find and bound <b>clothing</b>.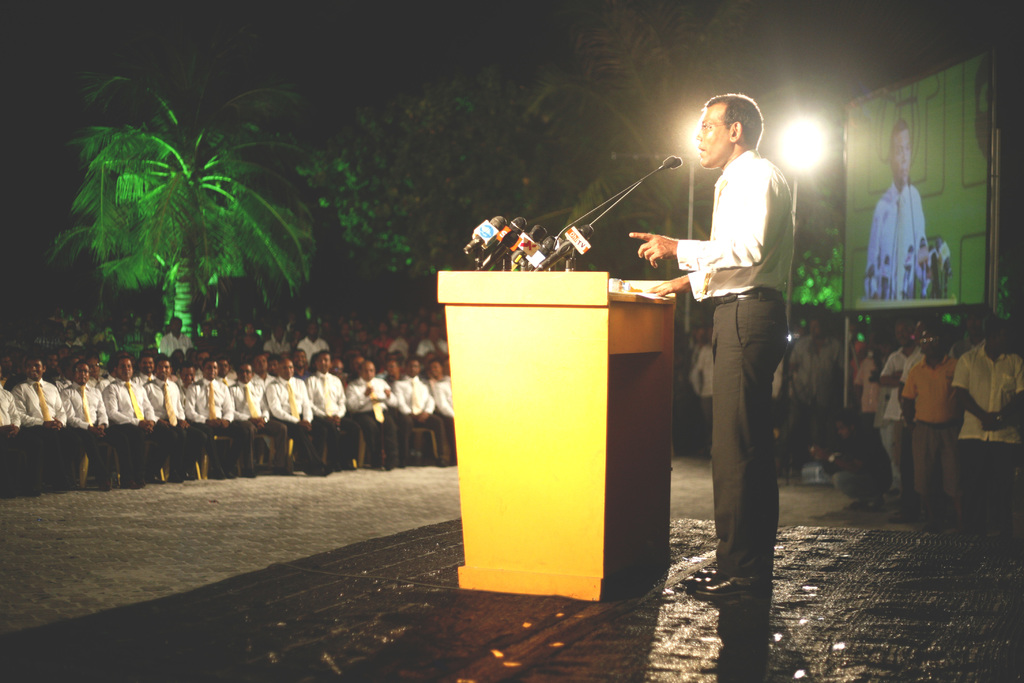
Bound: 416,337,446,357.
